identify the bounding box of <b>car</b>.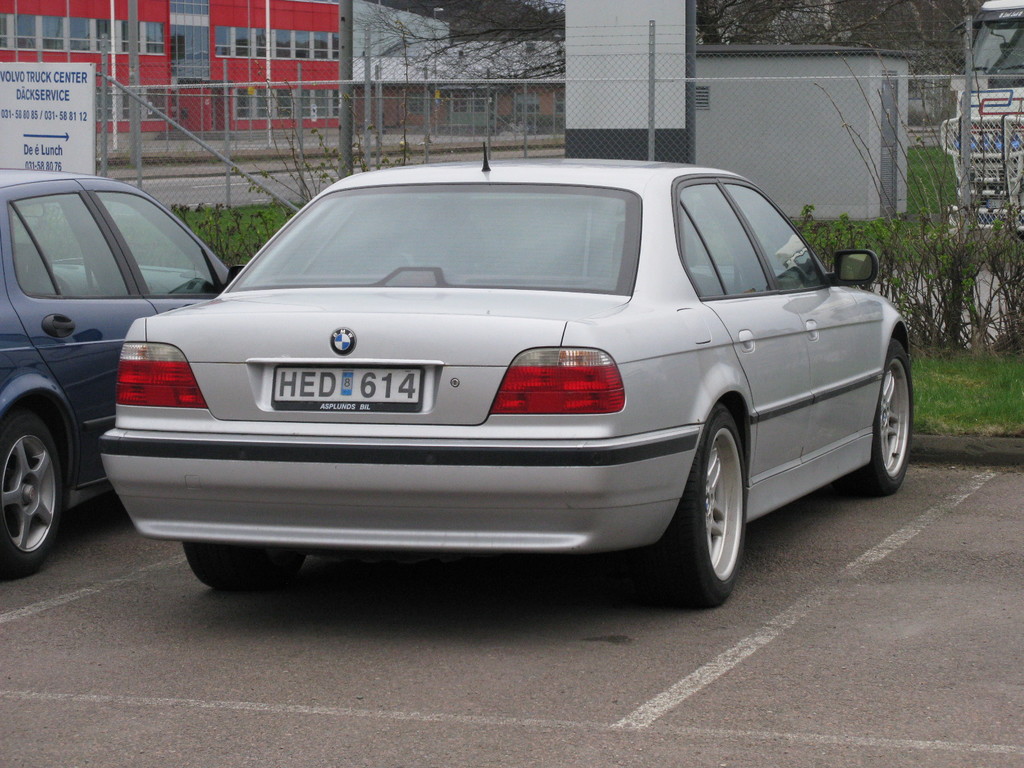
box=[0, 170, 228, 581].
